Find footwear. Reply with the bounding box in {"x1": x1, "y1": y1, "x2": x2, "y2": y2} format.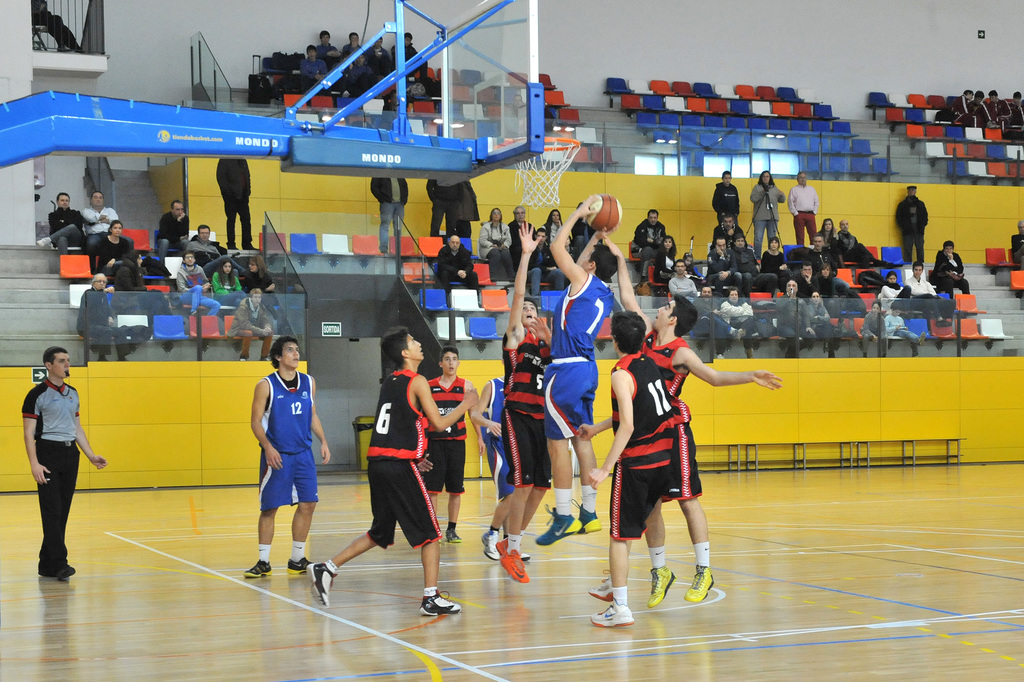
{"x1": 52, "y1": 564, "x2": 75, "y2": 578}.
